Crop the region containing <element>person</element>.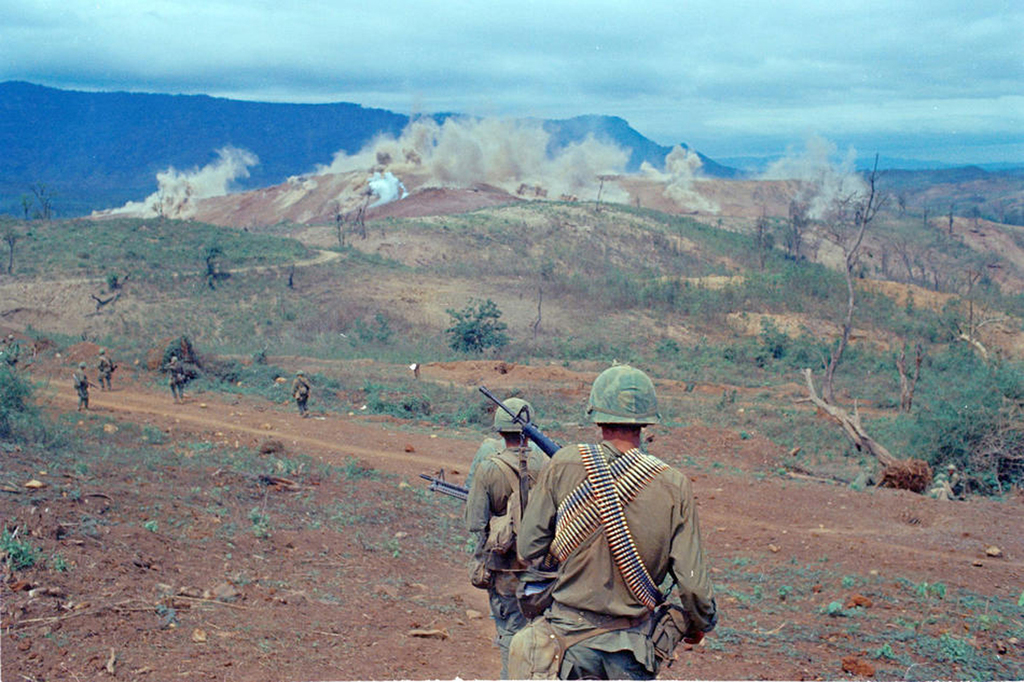
Crop region: 69,362,90,411.
